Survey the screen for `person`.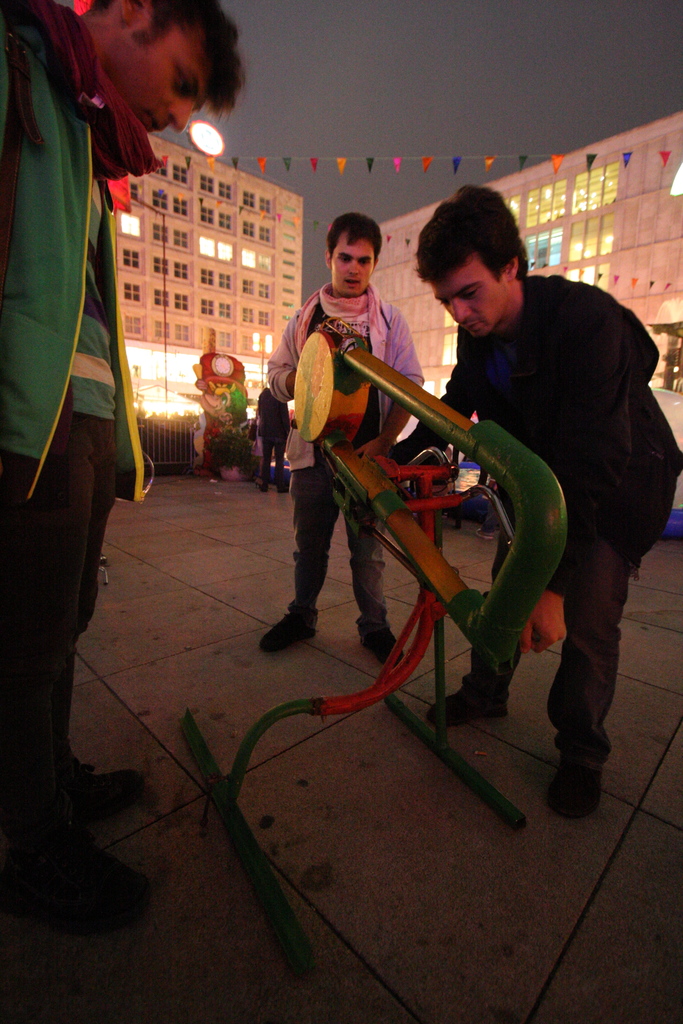
Survey found: 256 204 426 661.
